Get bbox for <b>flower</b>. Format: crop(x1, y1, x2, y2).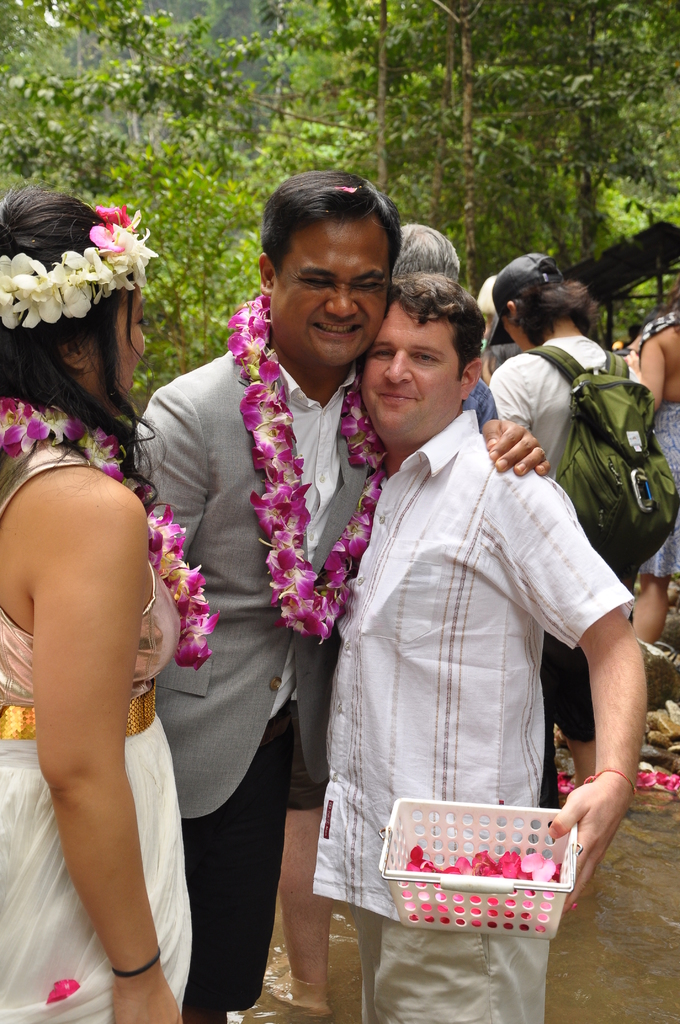
crop(14, 260, 69, 328).
